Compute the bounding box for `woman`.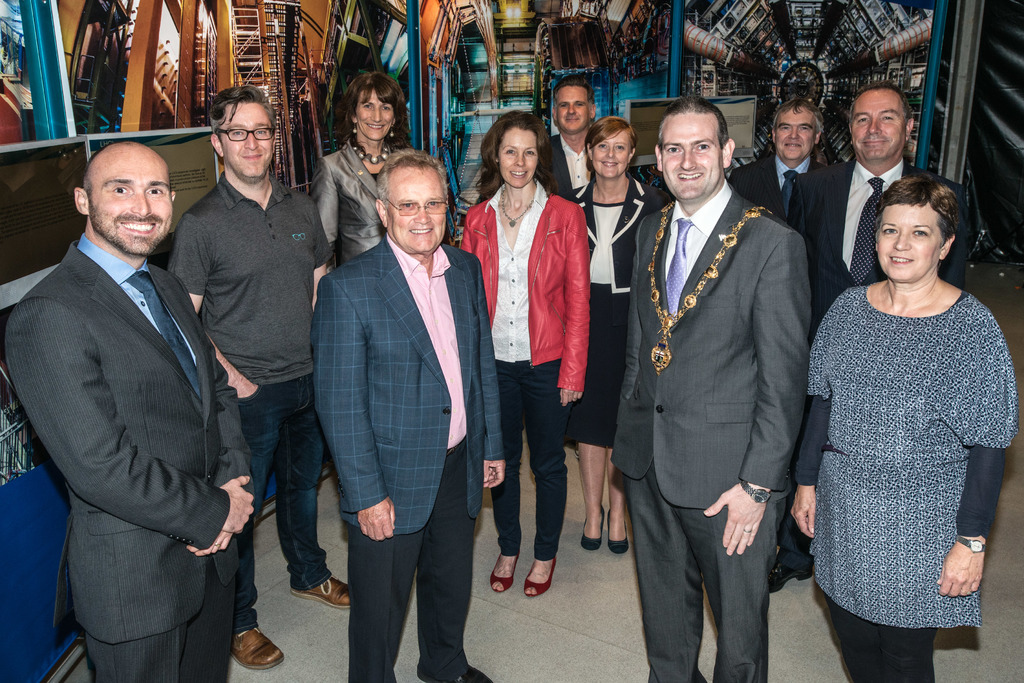
bbox(305, 76, 413, 274).
